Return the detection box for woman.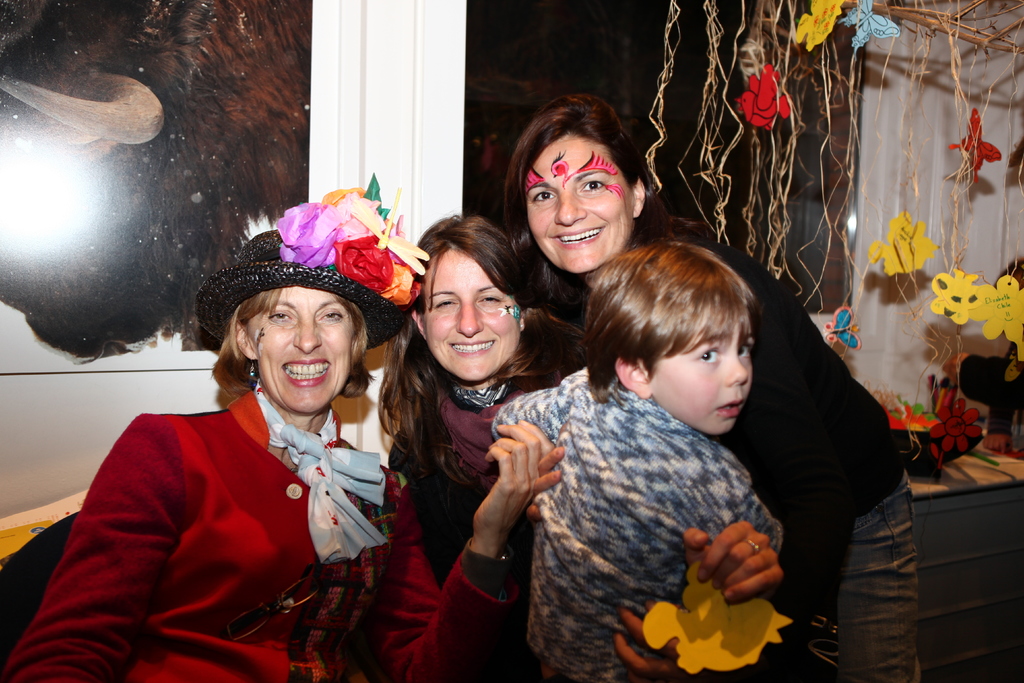
0:173:572:682.
